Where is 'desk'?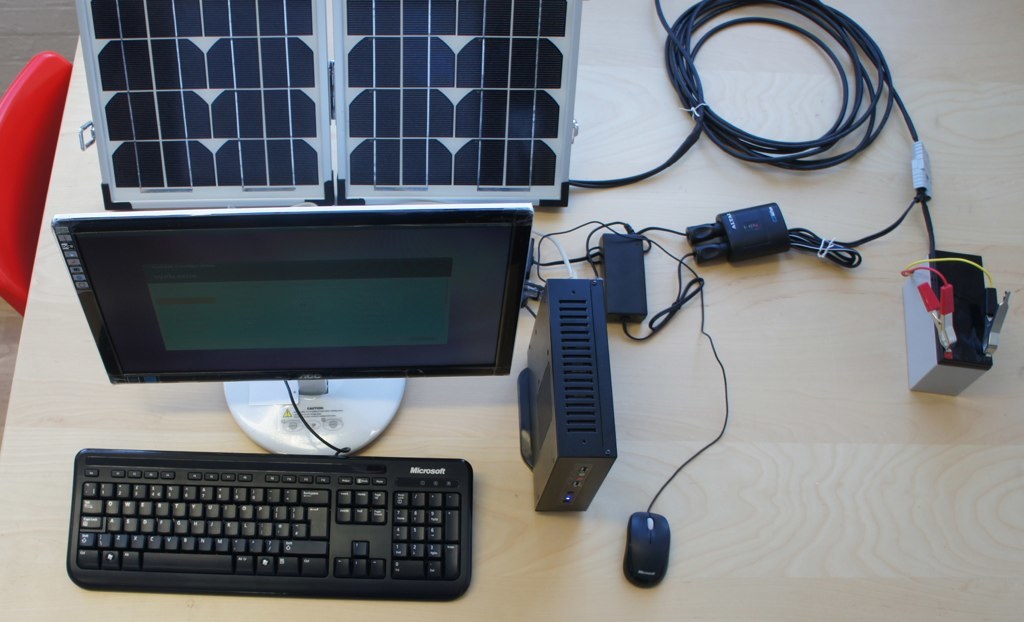
pyautogui.locateOnScreen(0, 1, 1023, 621).
